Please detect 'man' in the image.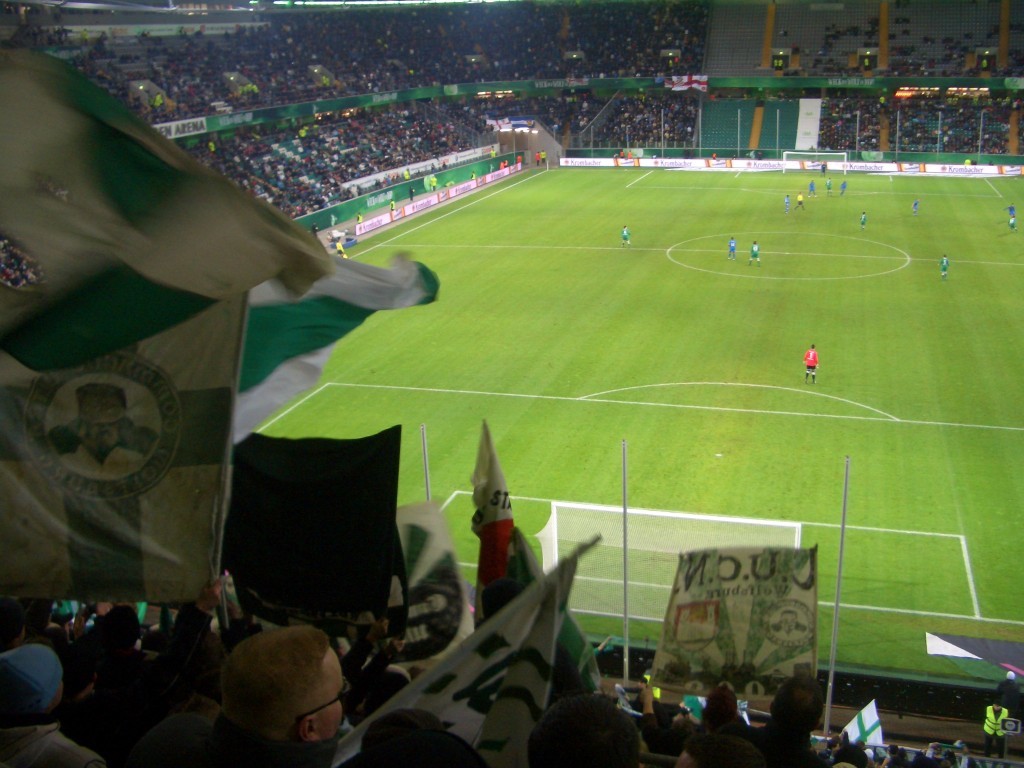
bbox=(804, 178, 818, 198).
